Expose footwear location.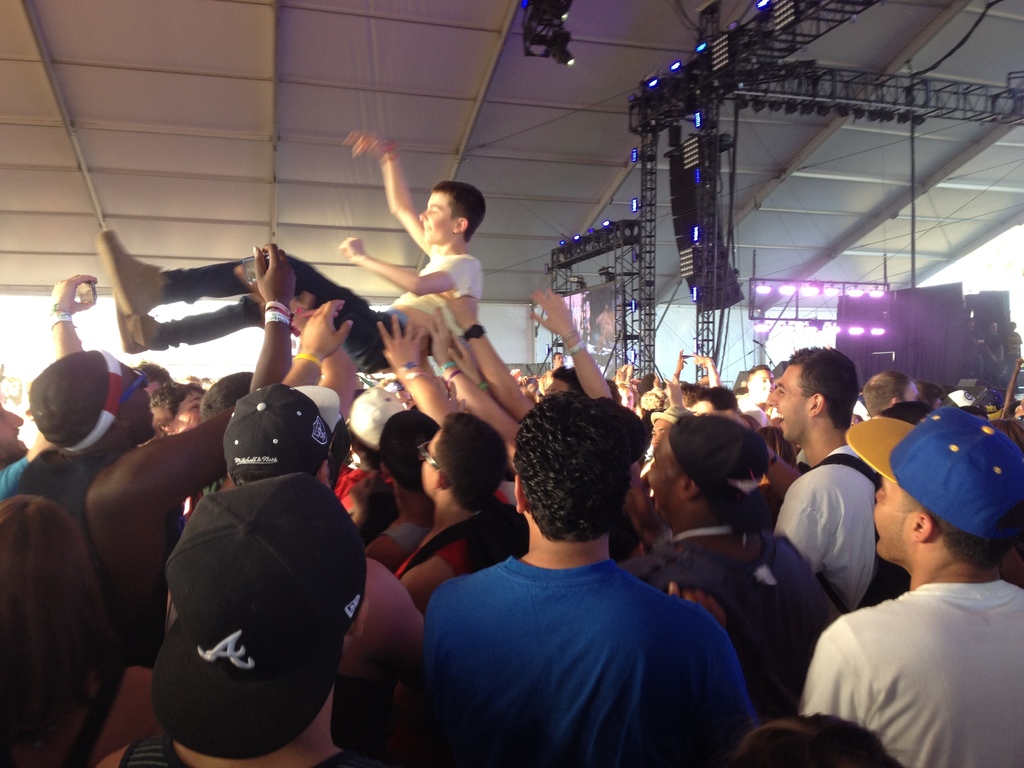
Exposed at bbox=(115, 289, 156, 351).
